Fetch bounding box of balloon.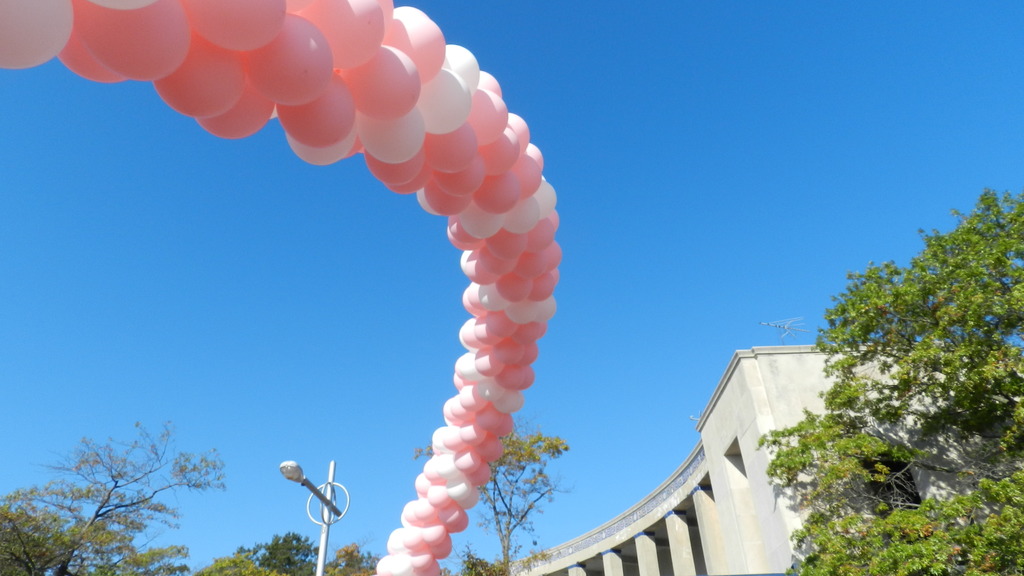
Bbox: select_region(463, 287, 476, 317).
